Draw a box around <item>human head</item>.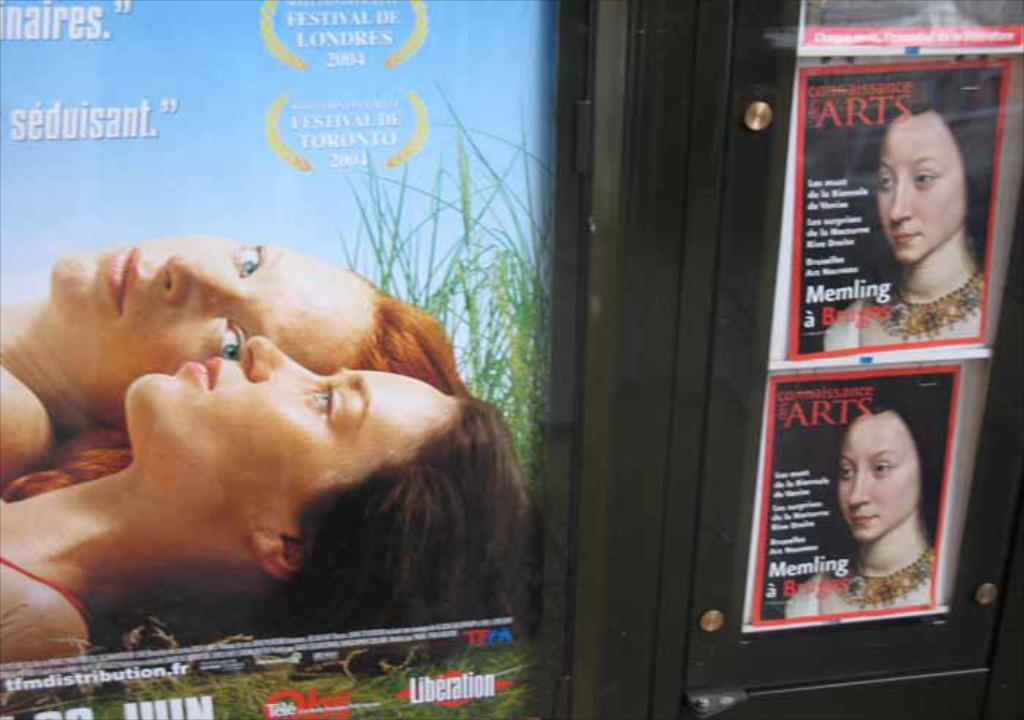
x1=48 y1=236 x2=462 y2=433.
